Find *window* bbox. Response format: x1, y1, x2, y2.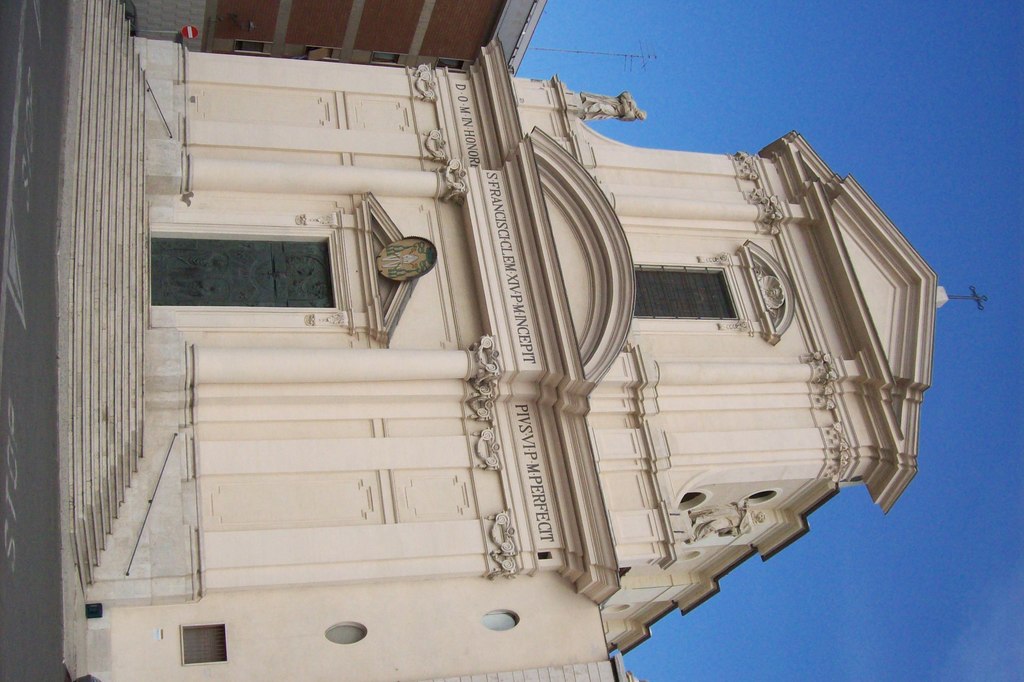
184, 624, 226, 662.
